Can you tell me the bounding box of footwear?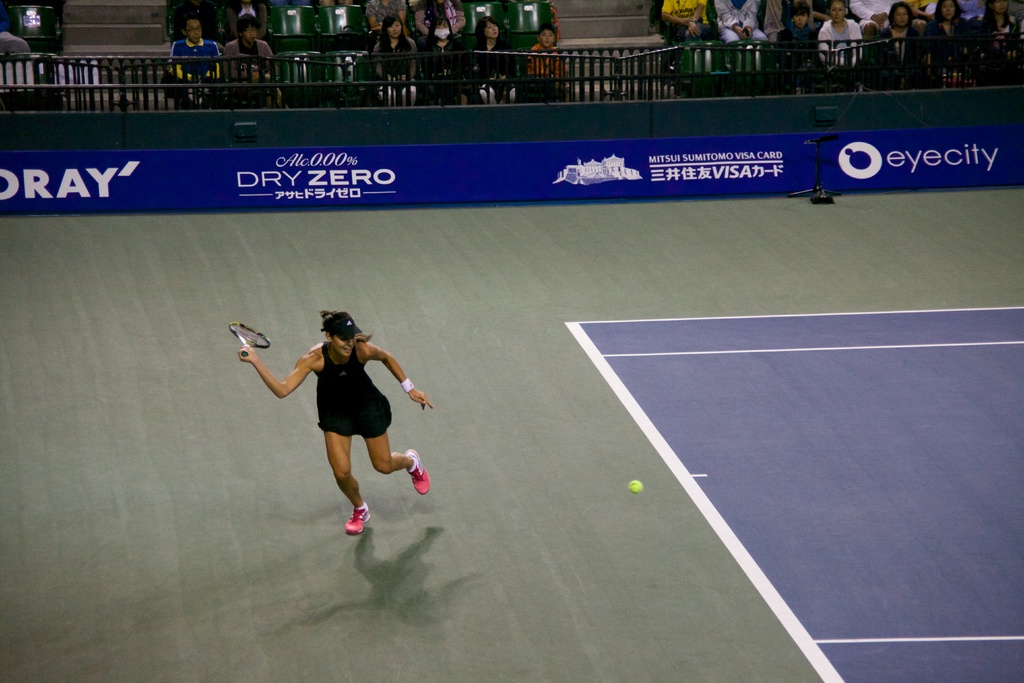
BBox(406, 448, 430, 499).
